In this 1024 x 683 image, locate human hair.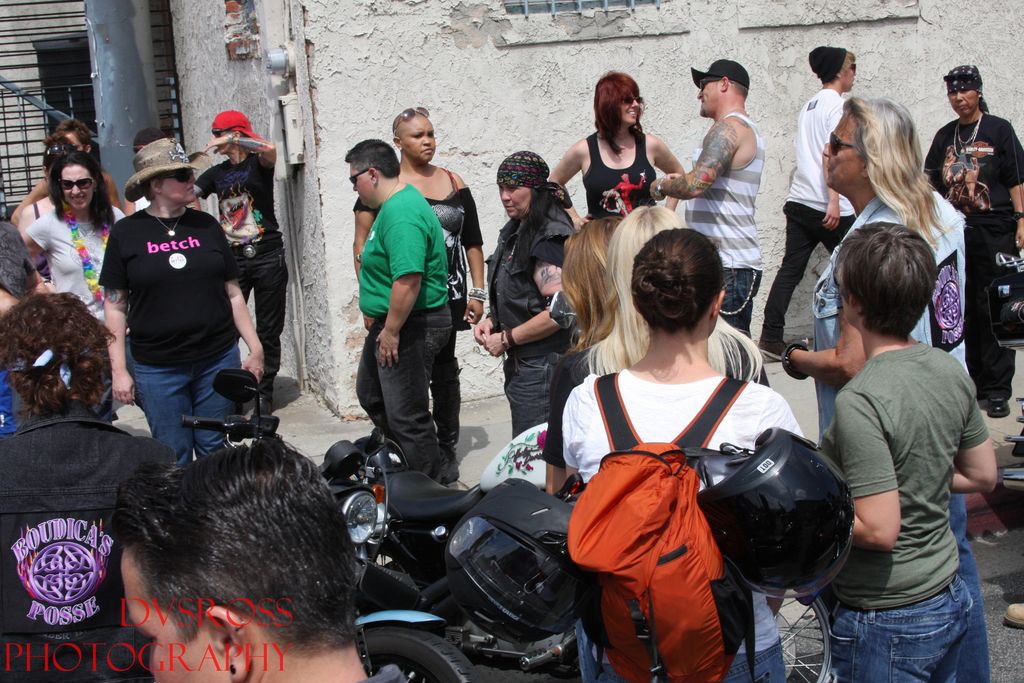
Bounding box: [left=109, top=441, right=365, bottom=659].
